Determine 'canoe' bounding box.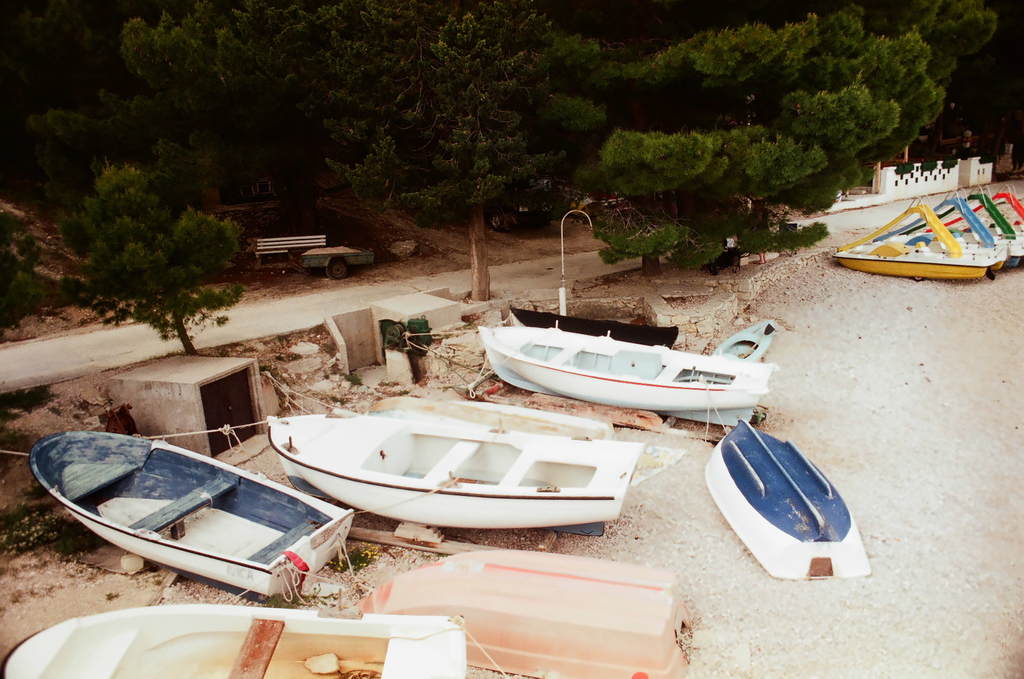
Determined: 261, 407, 645, 532.
